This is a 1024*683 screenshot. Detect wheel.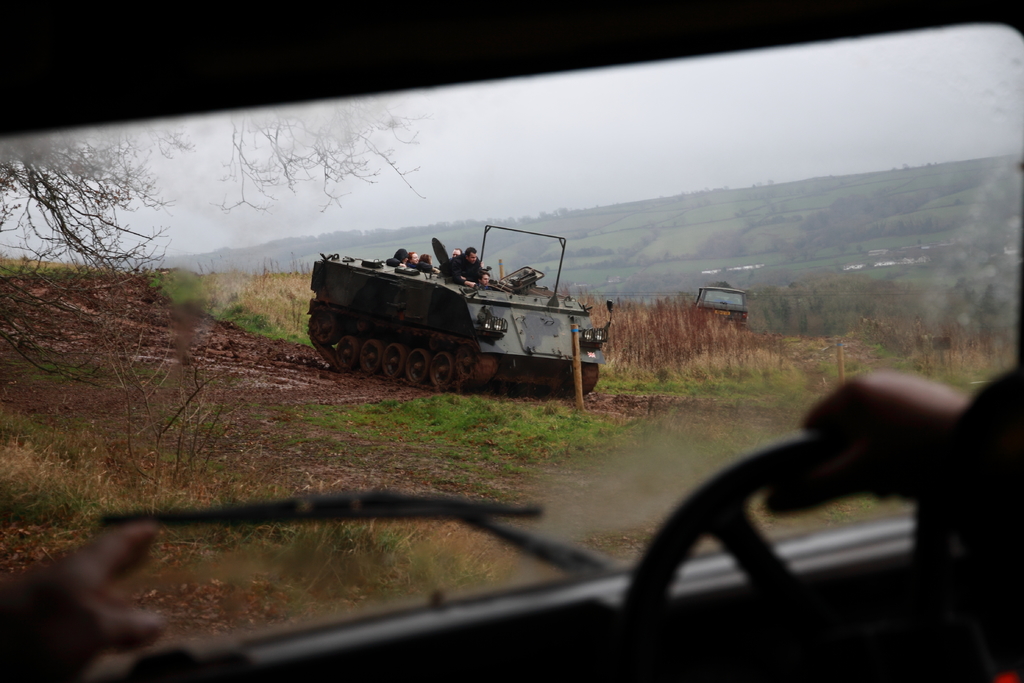
{"x1": 614, "y1": 432, "x2": 934, "y2": 682}.
